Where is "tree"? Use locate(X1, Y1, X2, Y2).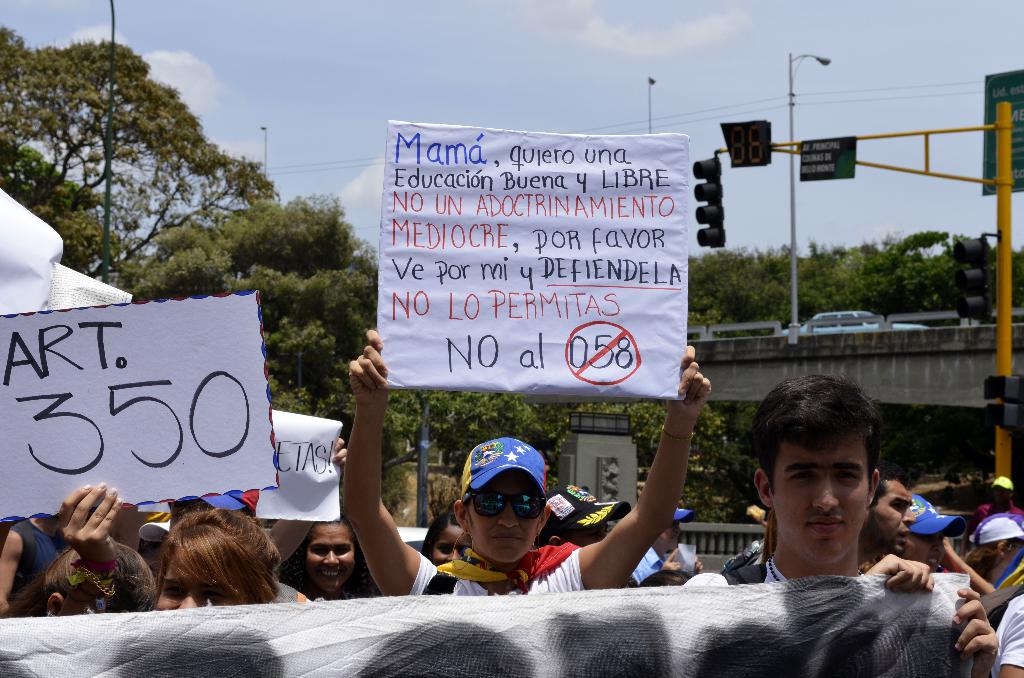
locate(131, 191, 385, 410).
